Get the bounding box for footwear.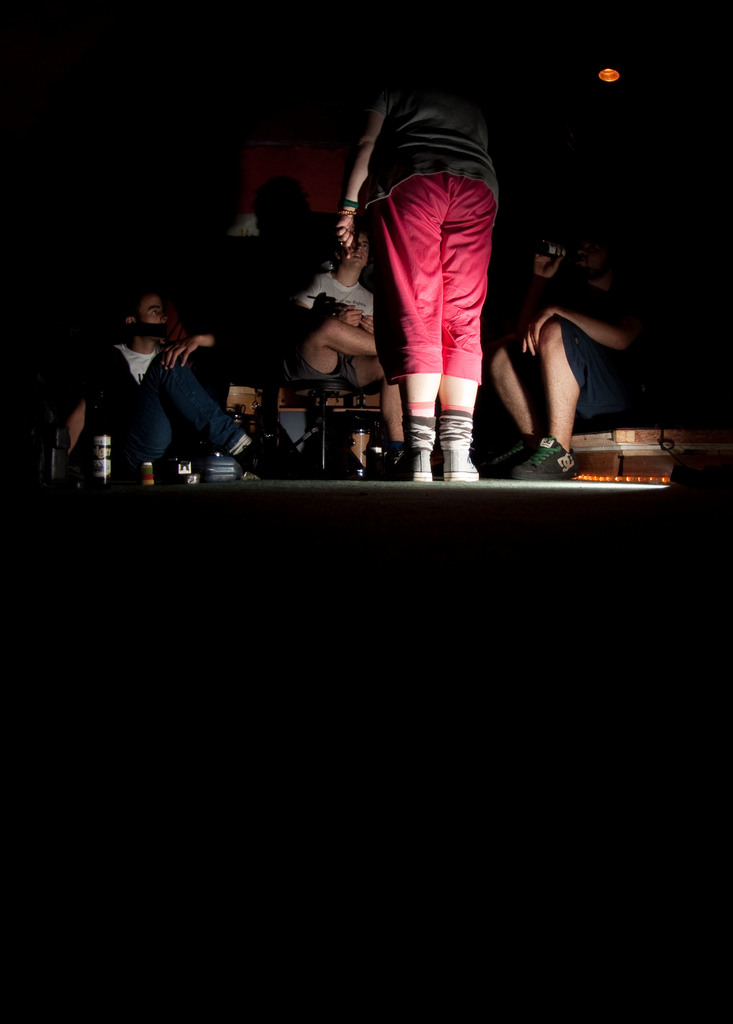
<box>386,422,441,484</box>.
